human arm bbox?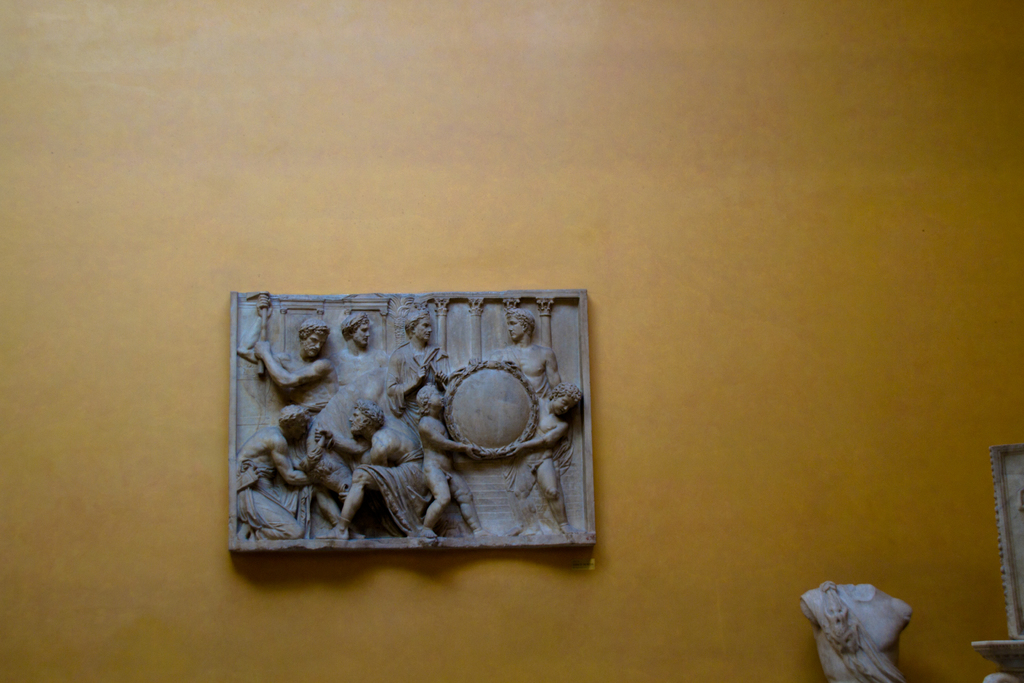
541:342:566:386
